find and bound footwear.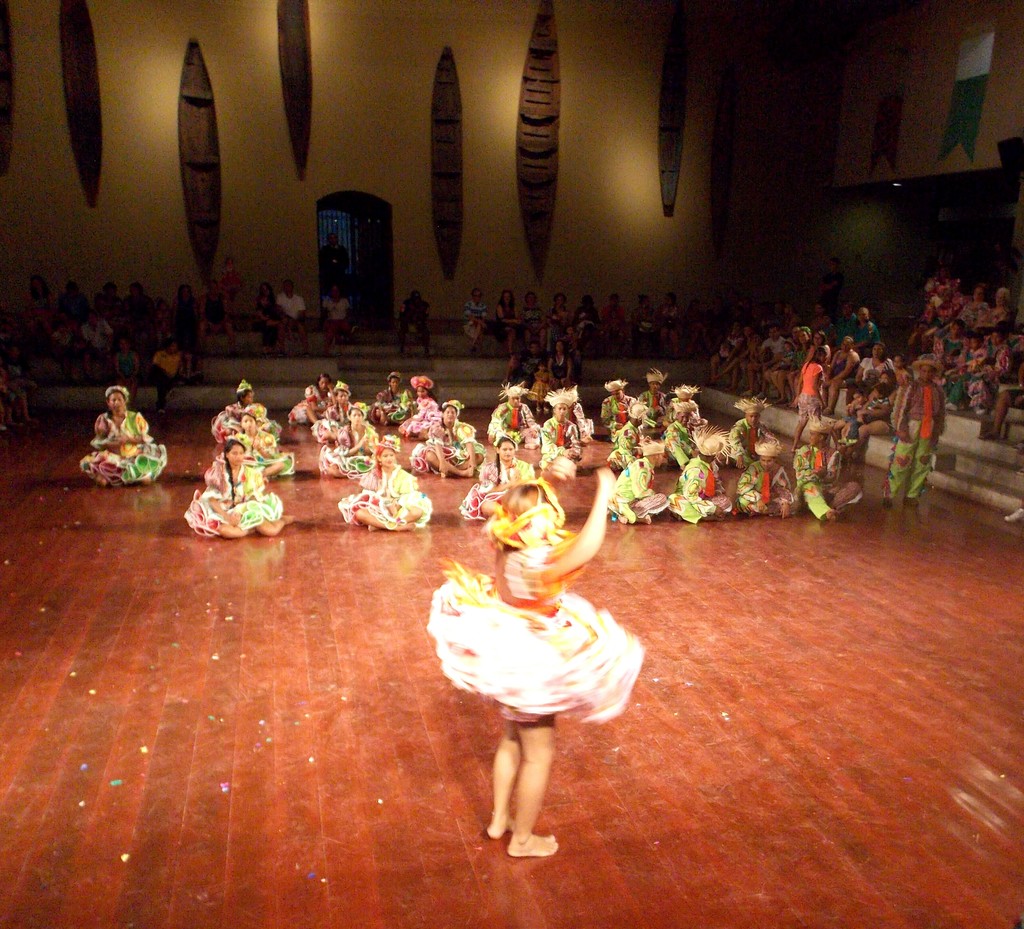
Bound: 943/402/959/411.
